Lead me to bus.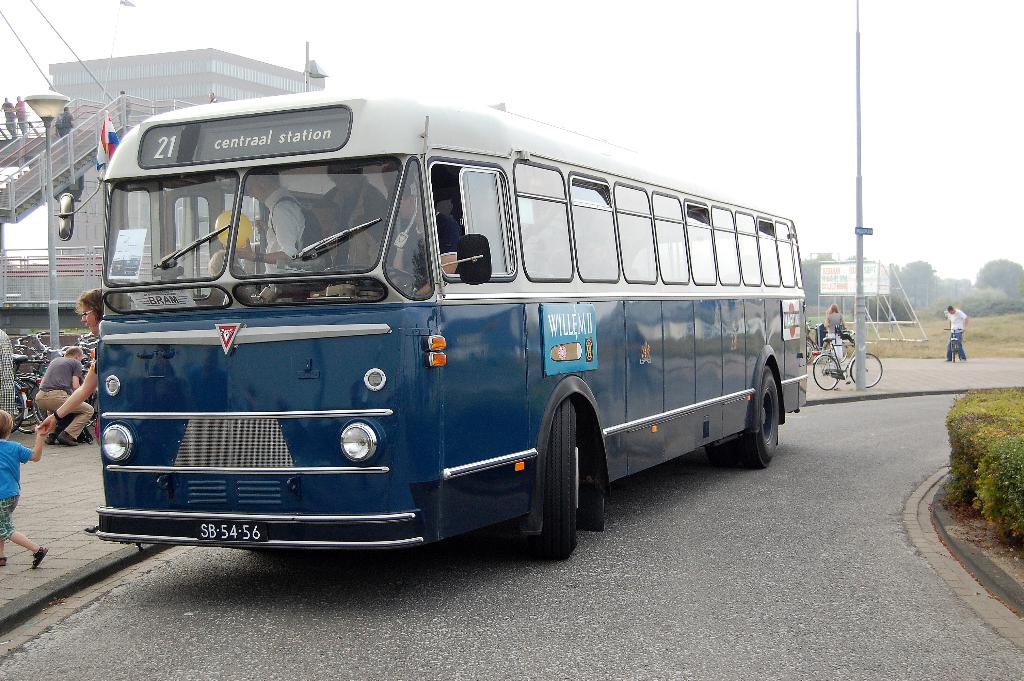
Lead to l=54, t=89, r=808, b=559.
